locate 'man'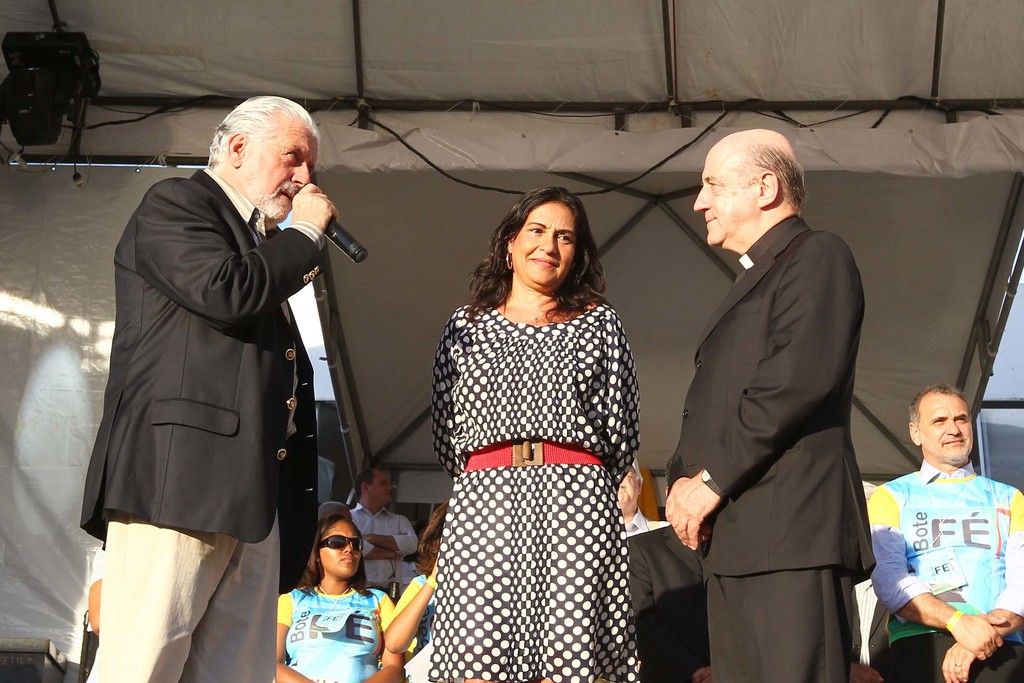
{"x1": 669, "y1": 127, "x2": 891, "y2": 682}
